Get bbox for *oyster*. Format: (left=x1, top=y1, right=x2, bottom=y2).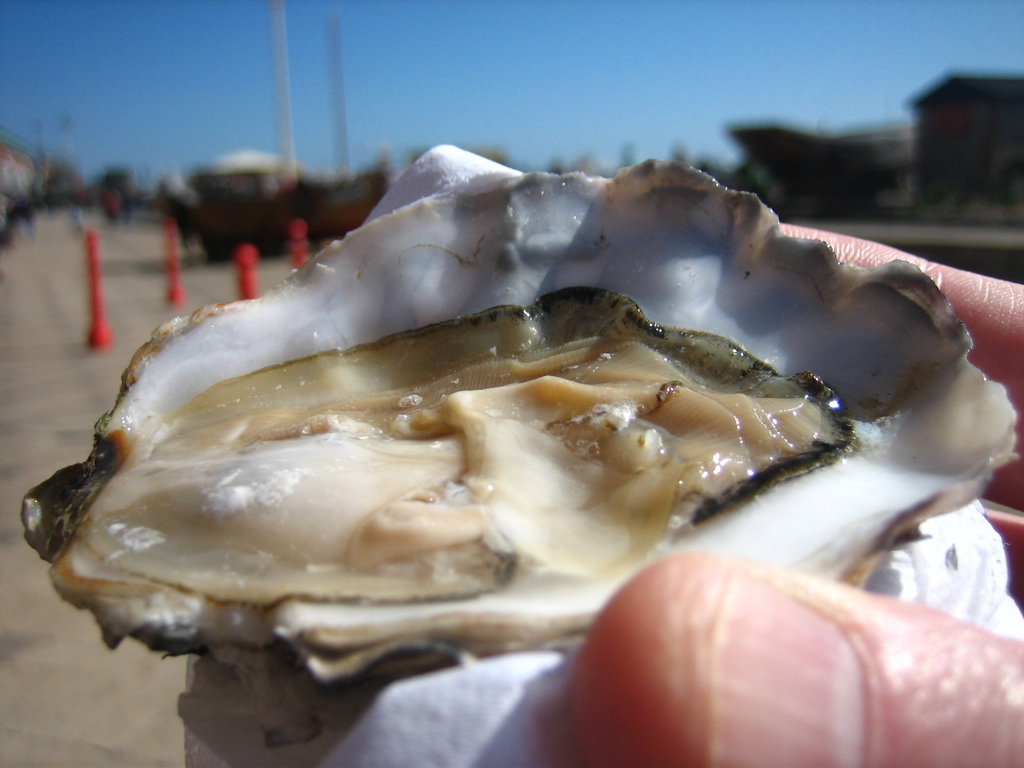
(left=15, top=163, right=1023, bottom=687).
